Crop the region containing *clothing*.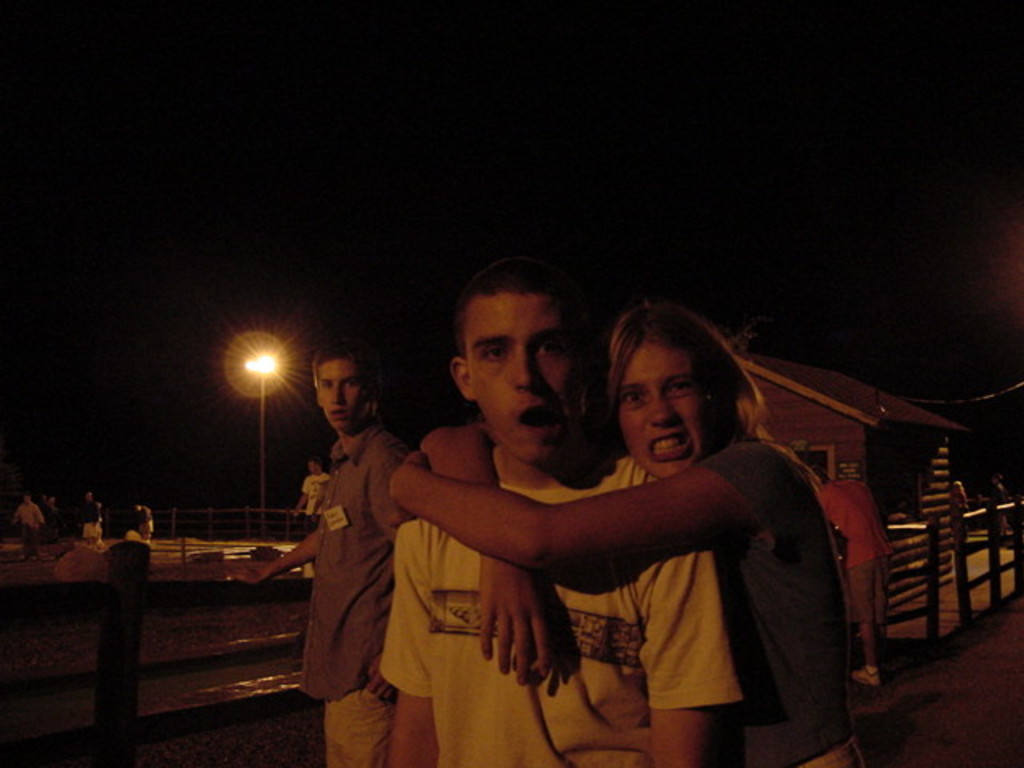
Crop region: pyautogui.locateOnScreen(112, 526, 146, 578).
